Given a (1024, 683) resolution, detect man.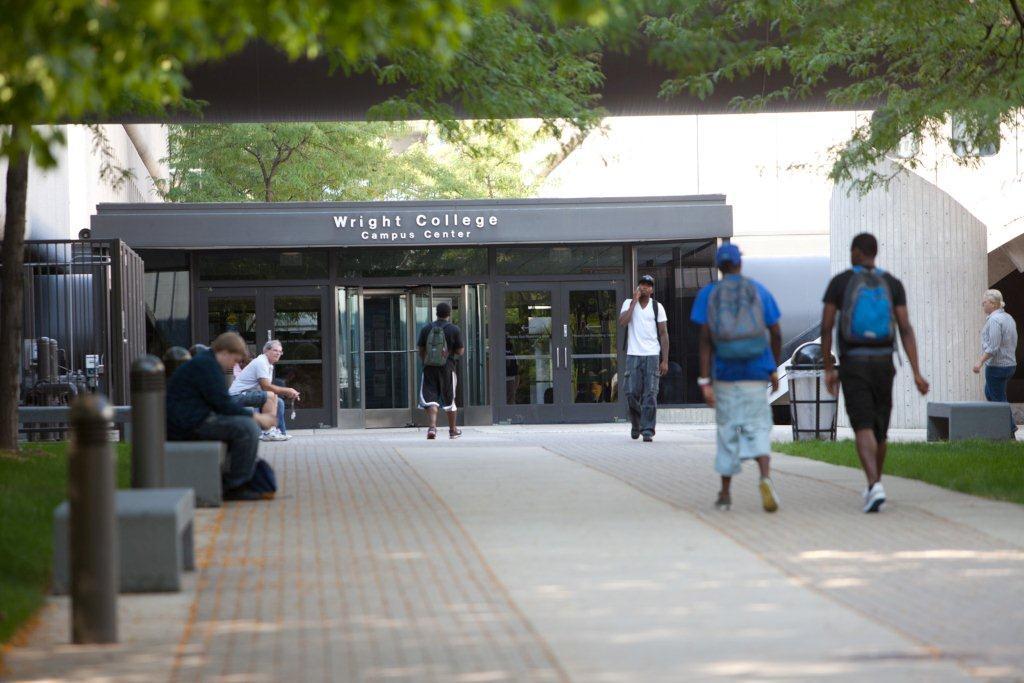
box=[618, 272, 665, 439].
